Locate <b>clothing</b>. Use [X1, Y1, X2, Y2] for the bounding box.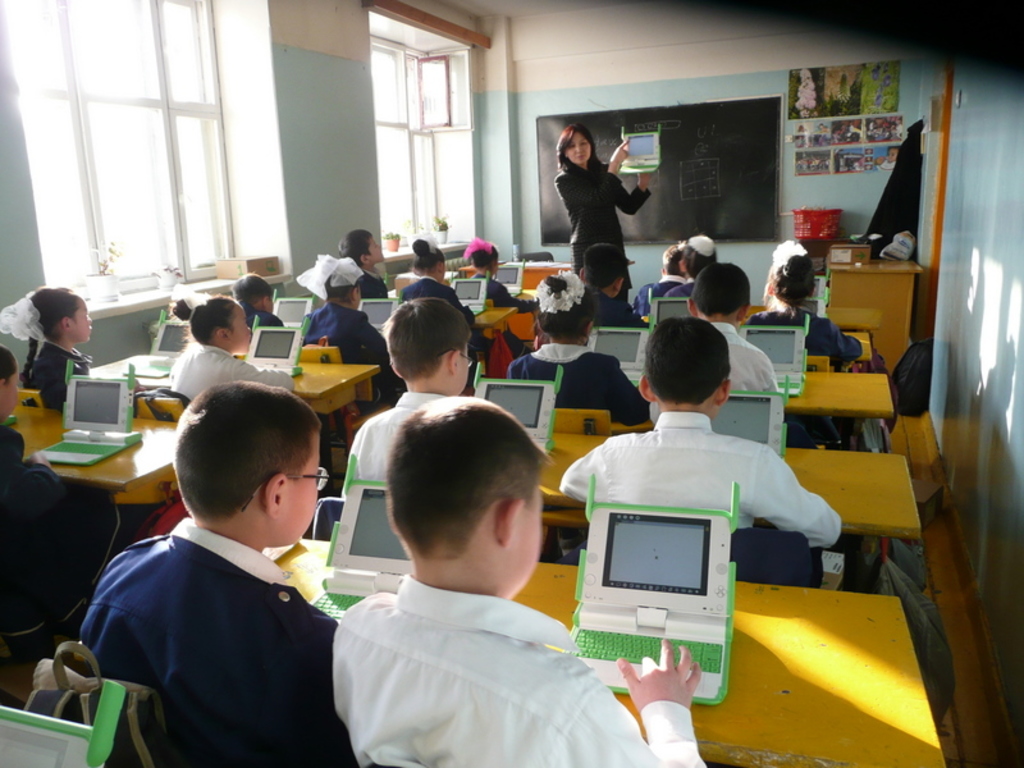
[74, 488, 358, 762].
